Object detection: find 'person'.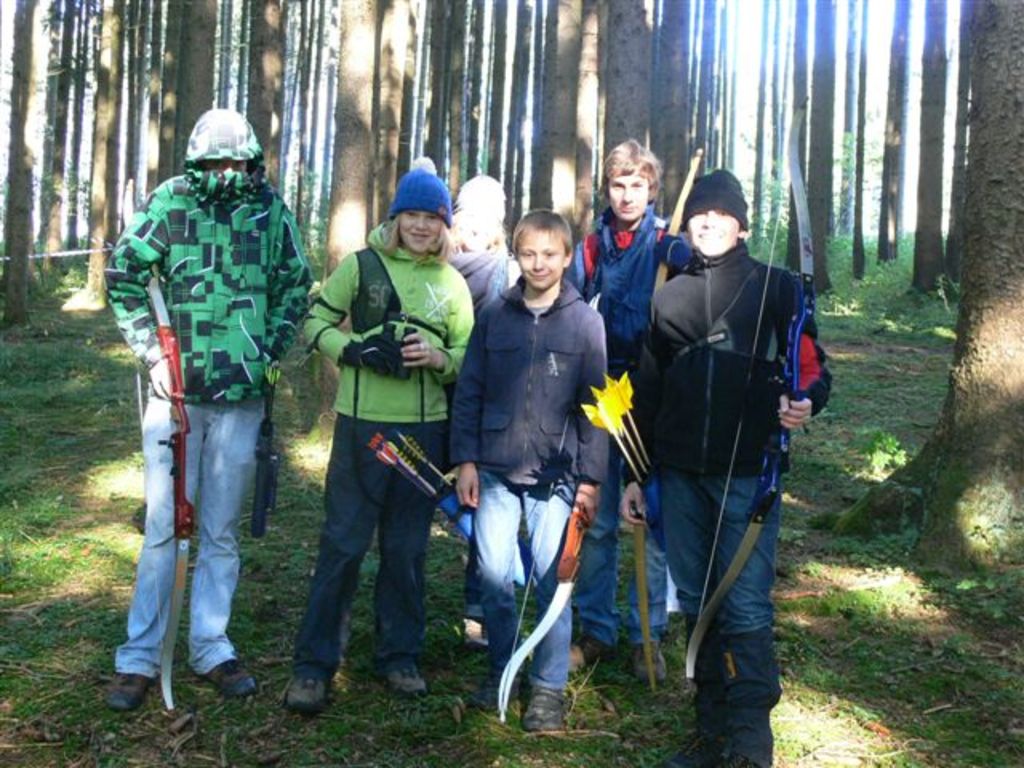
BBox(448, 195, 626, 733).
